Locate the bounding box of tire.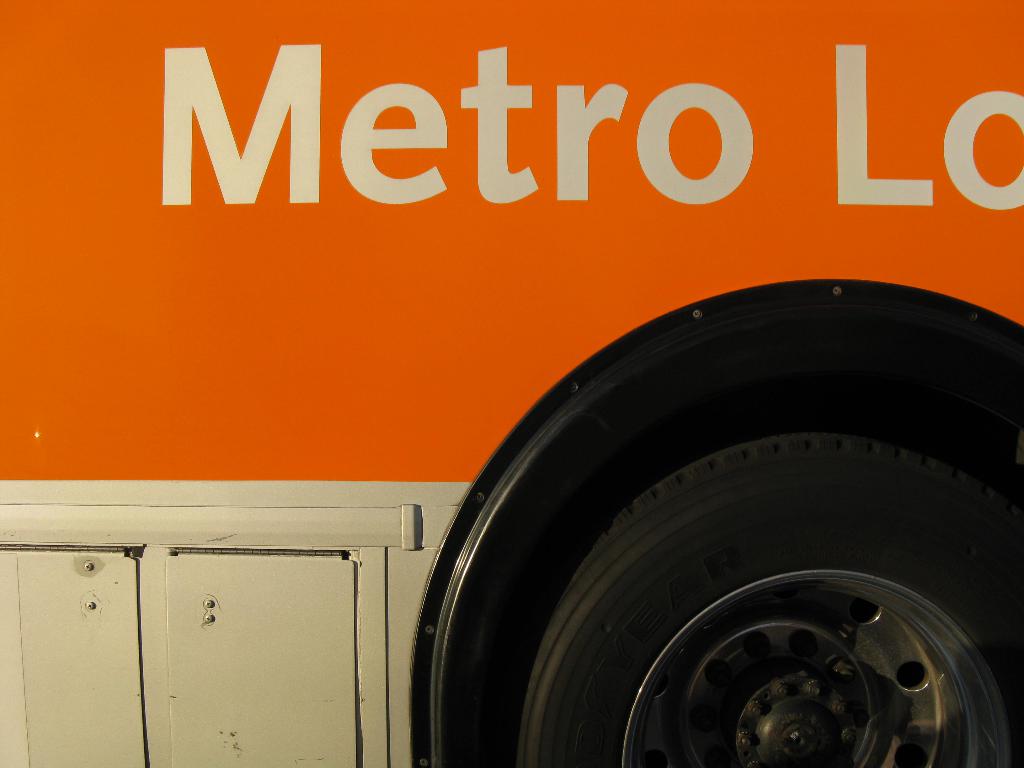
Bounding box: (516,428,1023,767).
